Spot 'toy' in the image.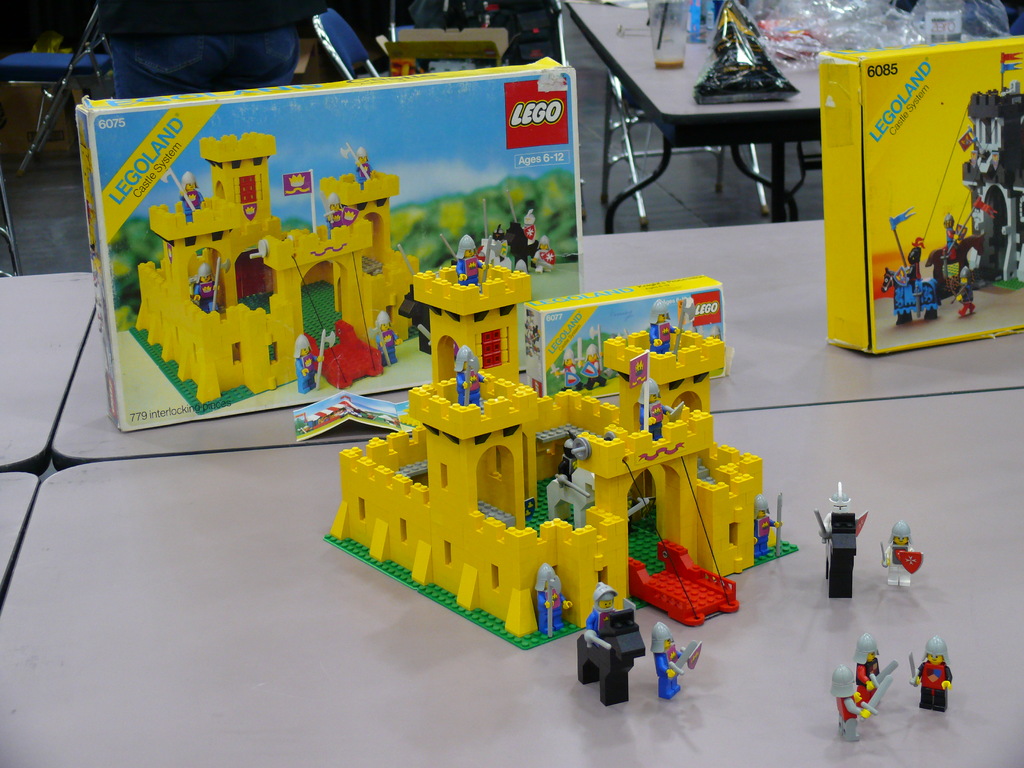
'toy' found at [left=952, top=269, right=975, bottom=314].
